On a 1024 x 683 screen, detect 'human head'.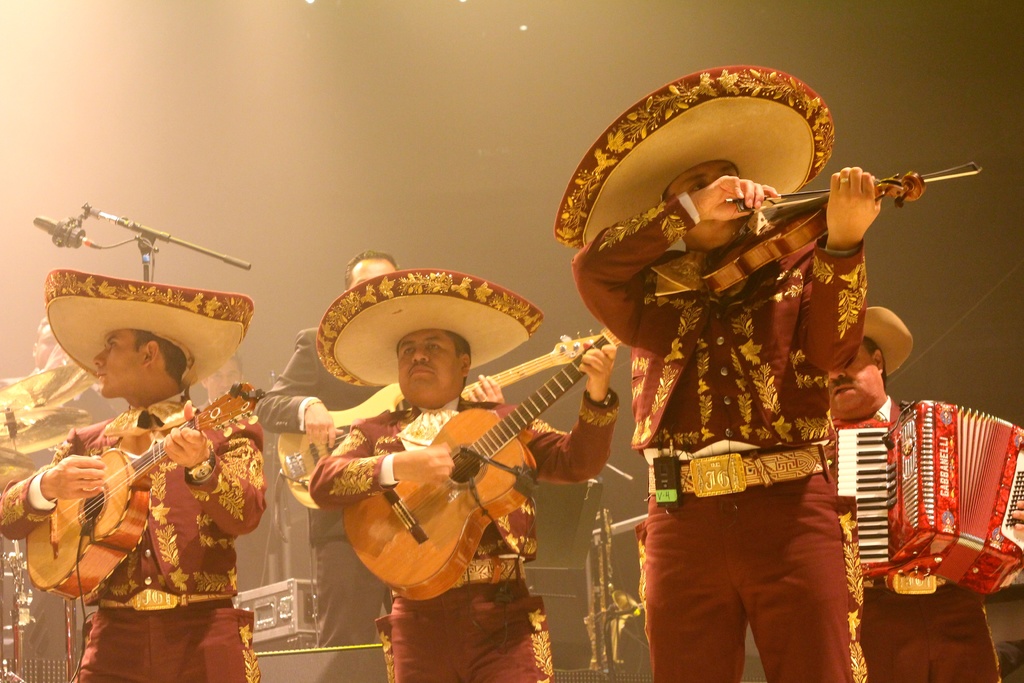
Rect(58, 320, 178, 407).
